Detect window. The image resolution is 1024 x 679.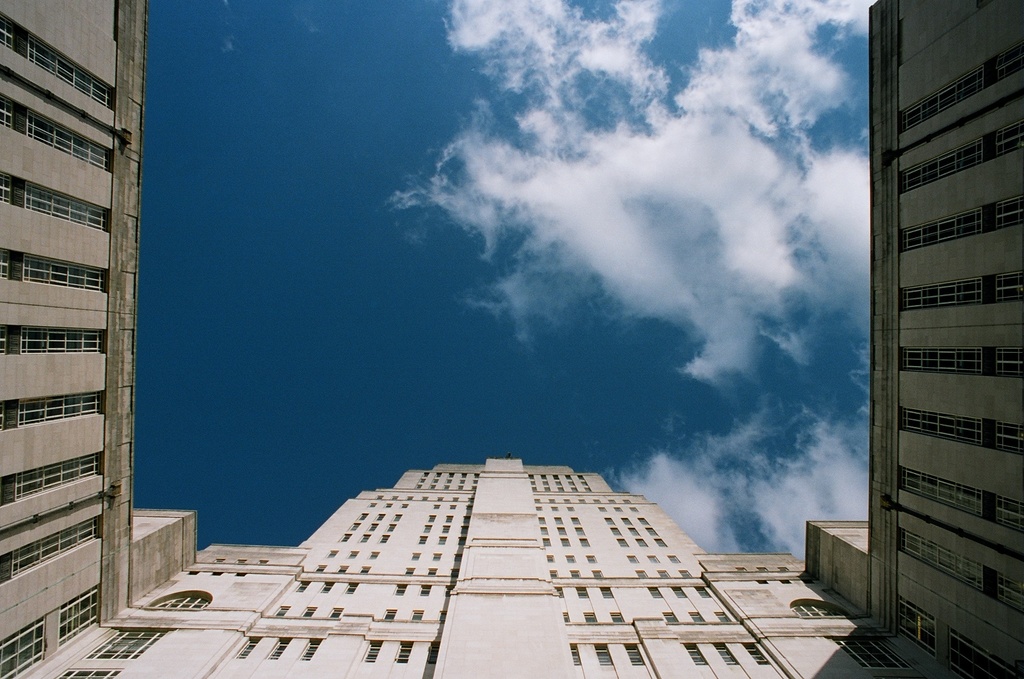
(0,326,113,355).
